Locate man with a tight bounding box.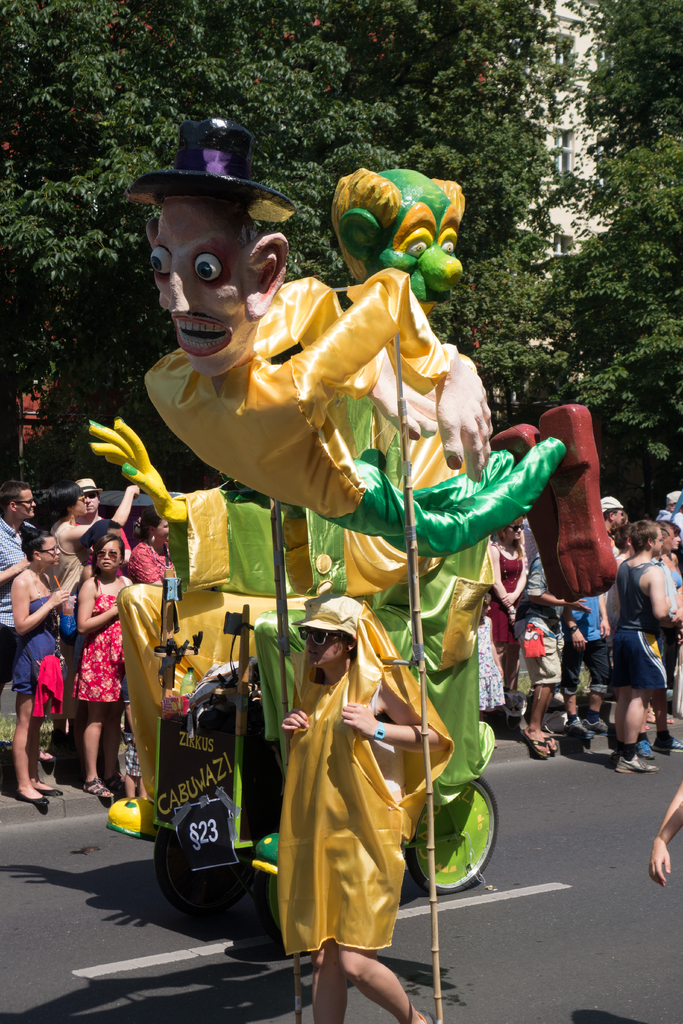
x1=597, y1=497, x2=625, y2=728.
